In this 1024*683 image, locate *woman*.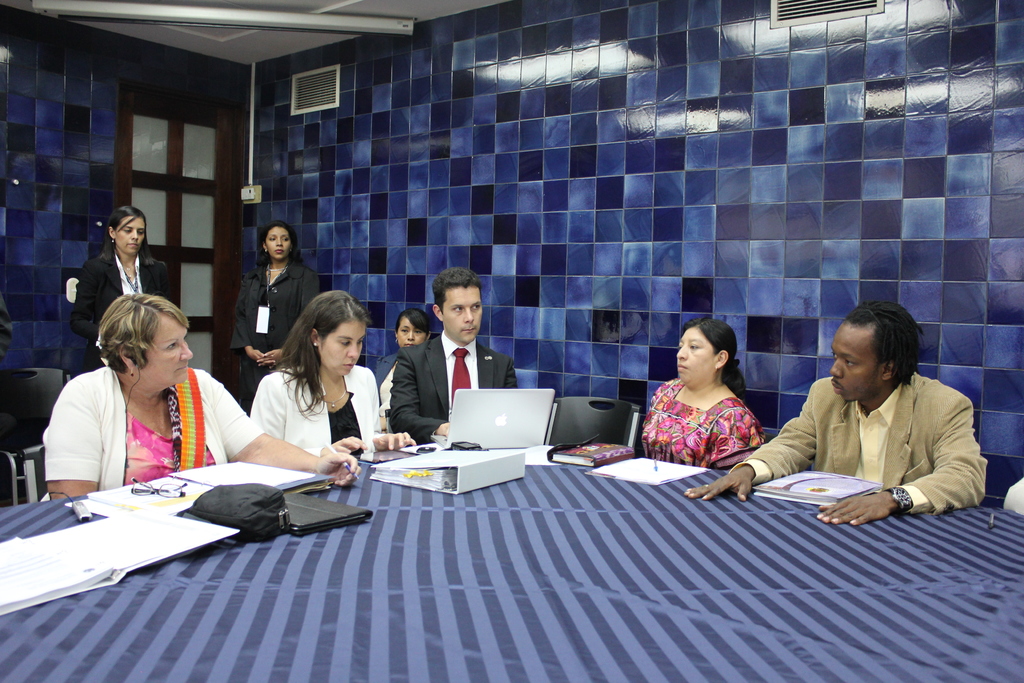
Bounding box: [248, 291, 415, 463].
